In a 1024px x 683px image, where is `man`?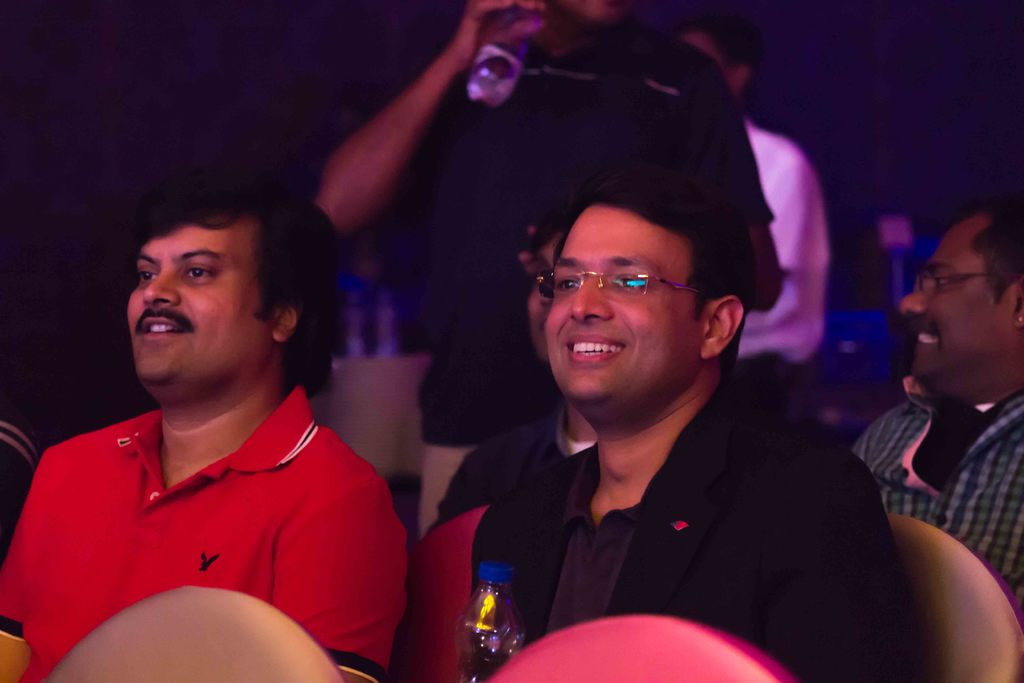
[425,217,596,533].
